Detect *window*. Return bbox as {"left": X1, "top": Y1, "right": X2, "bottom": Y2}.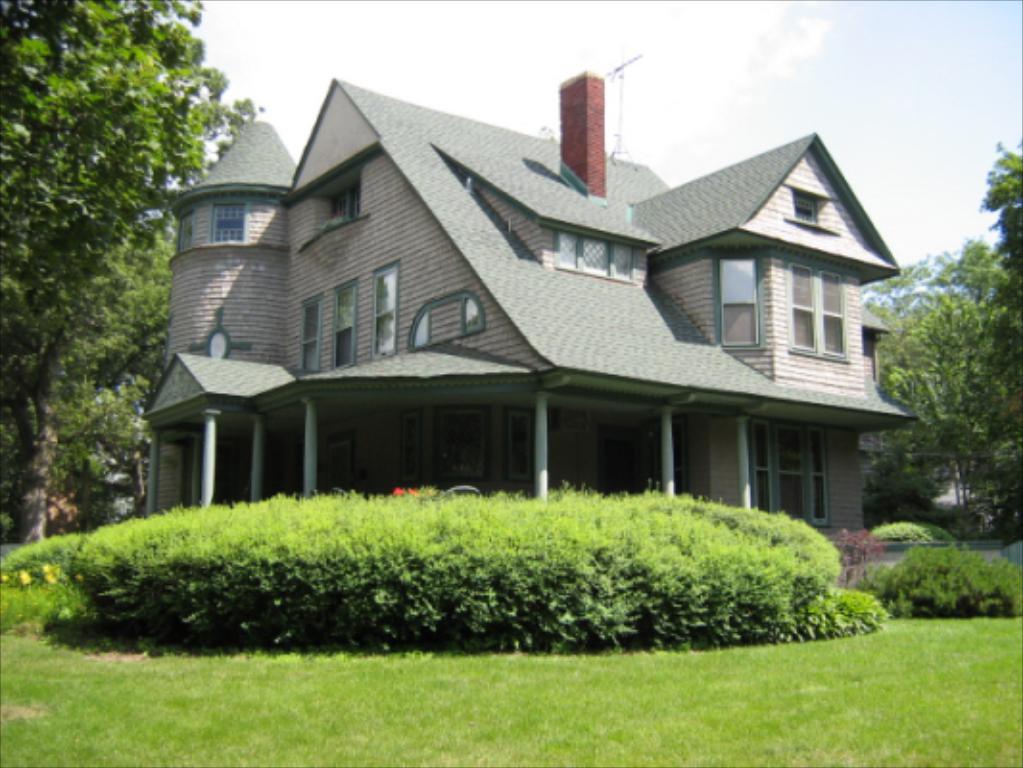
{"left": 787, "top": 186, "right": 820, "bottom": 223}.
